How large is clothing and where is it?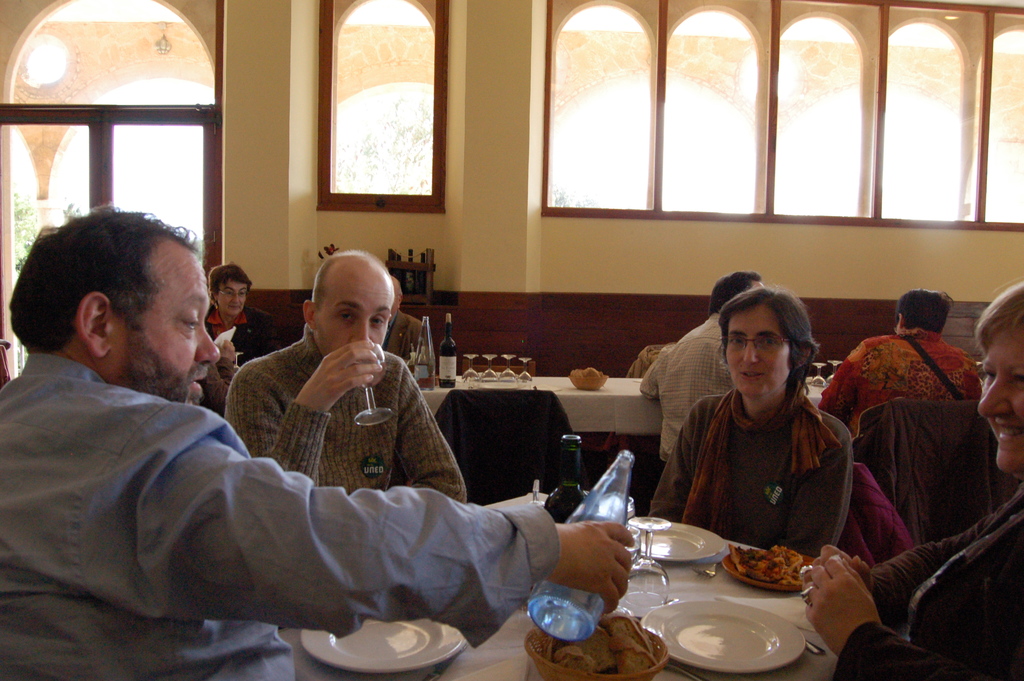
Bounding box: rect(634, 309, 735, 470).
